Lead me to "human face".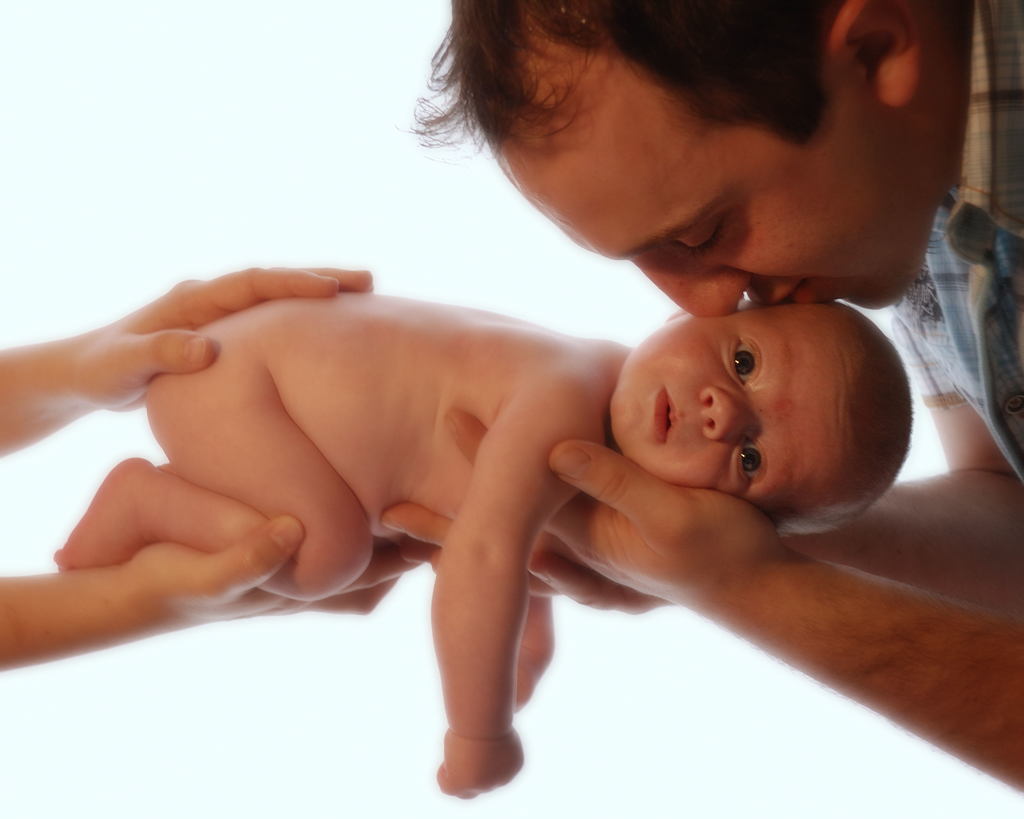
Lead to 614 322 846 491.
